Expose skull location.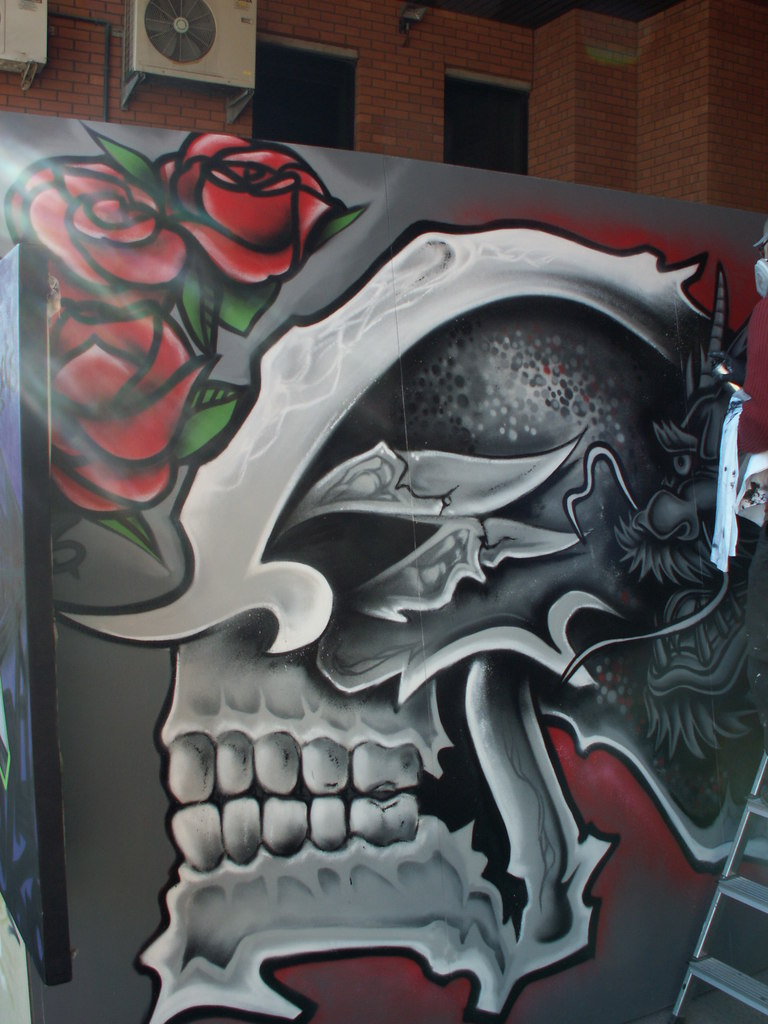
Exposed at (63,102,715,979).
